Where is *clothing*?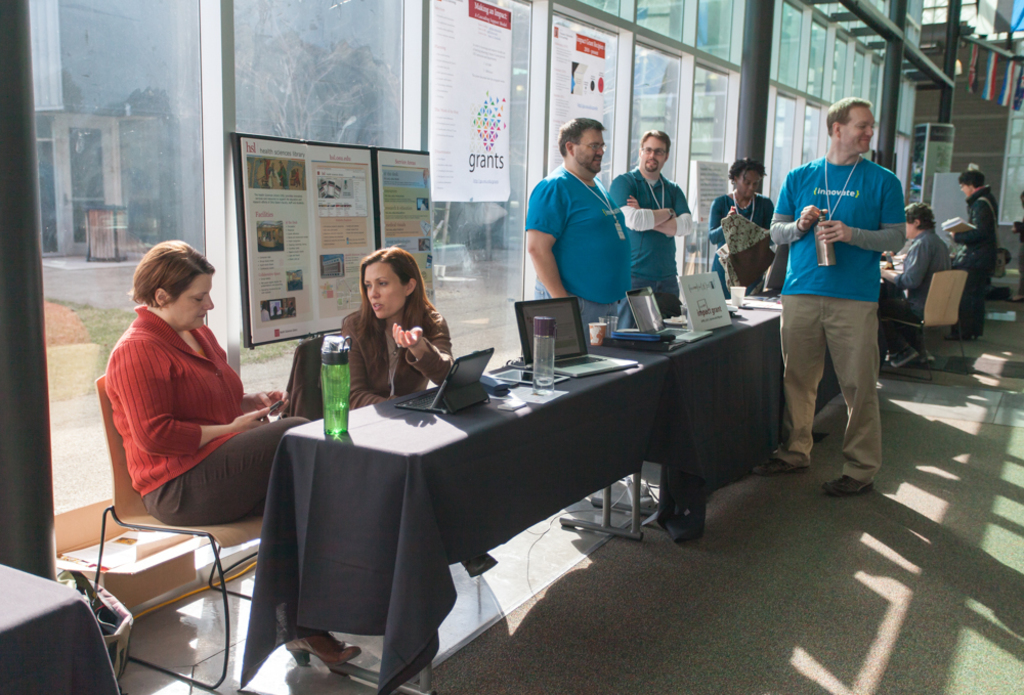
606/166/692/324.
